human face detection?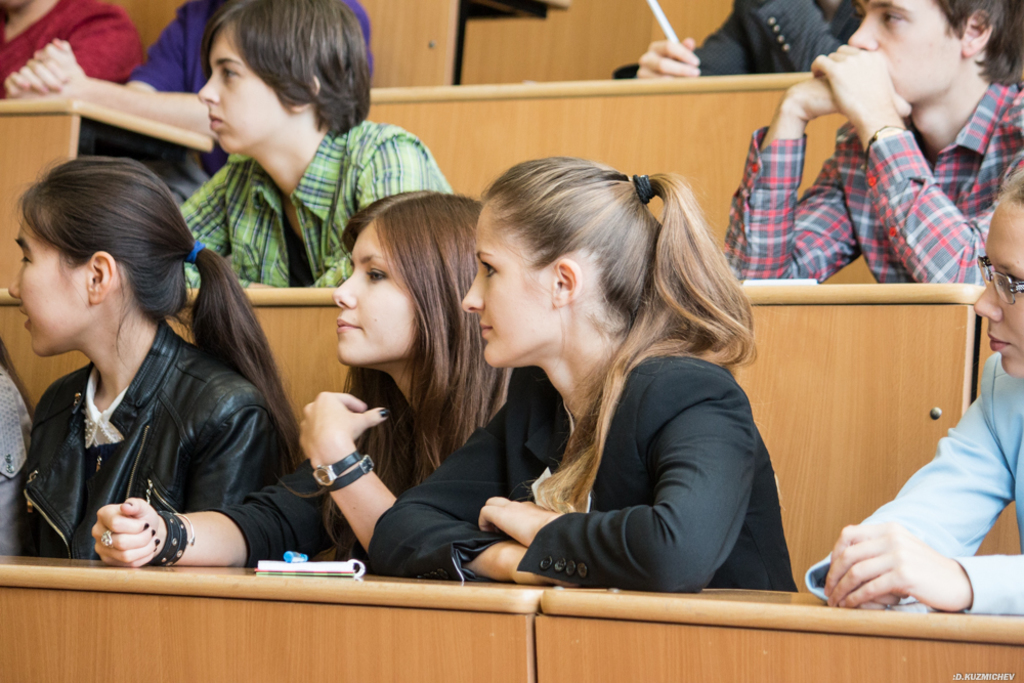
[463,209,556,371]
